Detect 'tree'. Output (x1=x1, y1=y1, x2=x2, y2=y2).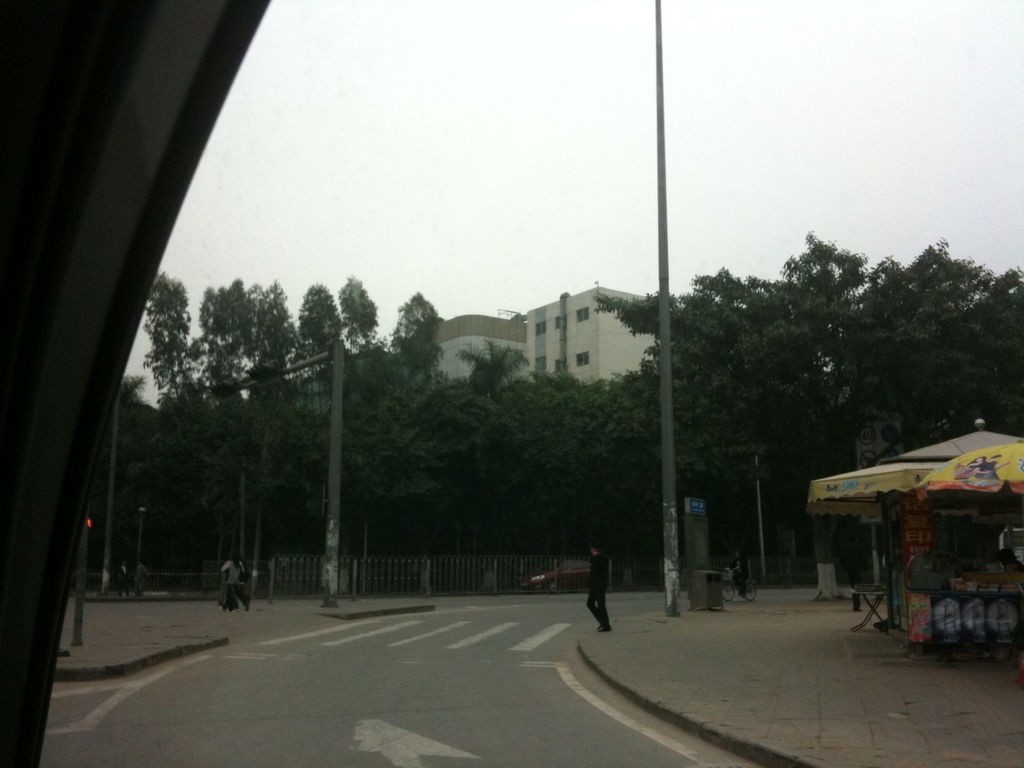
(x1=221, y1=278, x2=290, y2=490).
